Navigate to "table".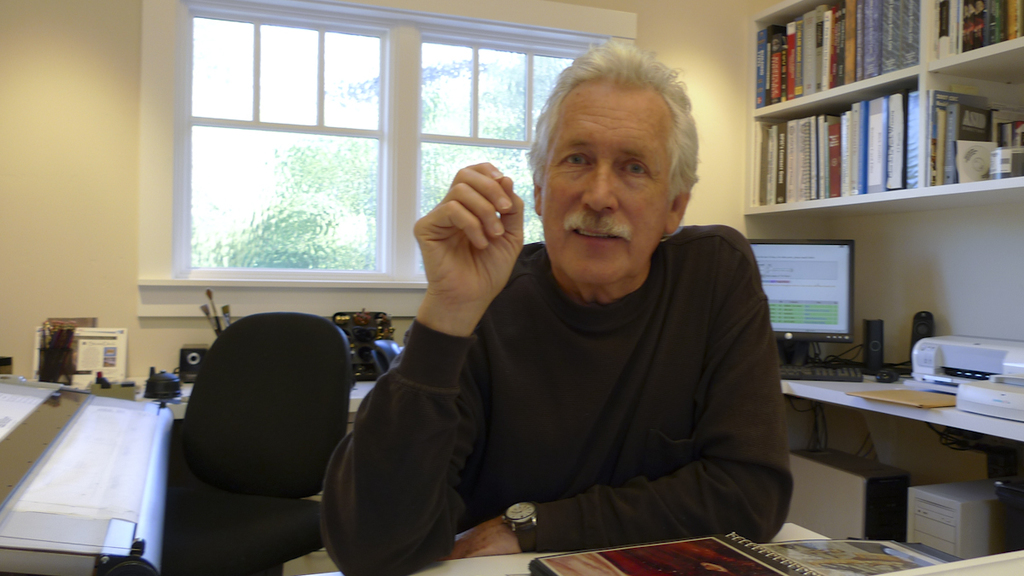
Navigation target: [404, 520, 835, 575].
